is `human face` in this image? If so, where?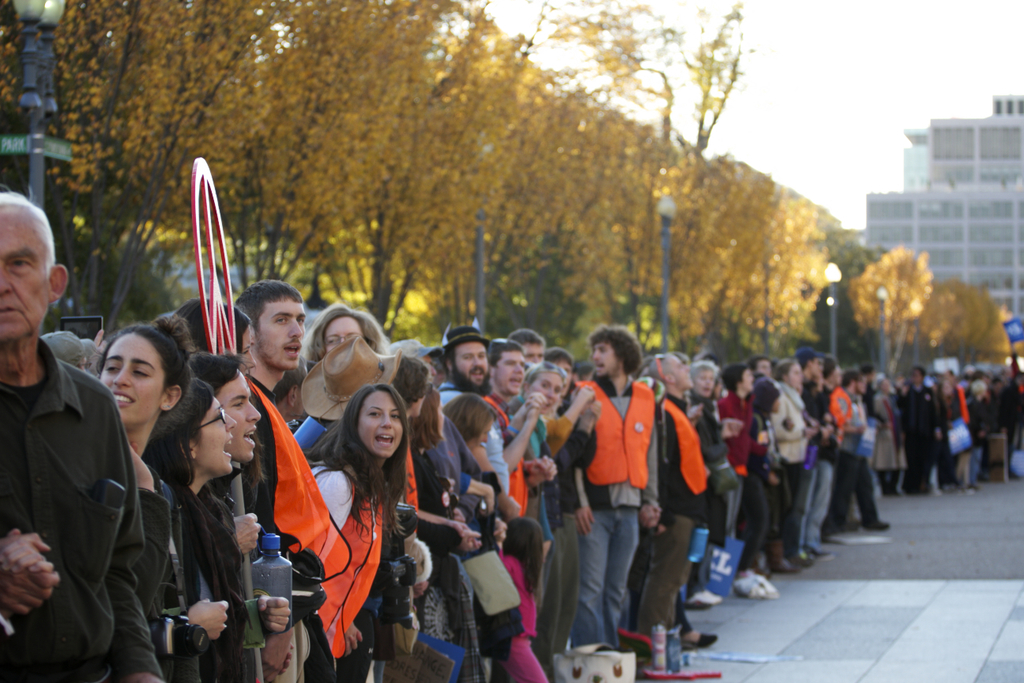
Yes, at l=98, t=335, r=161, b=426.
